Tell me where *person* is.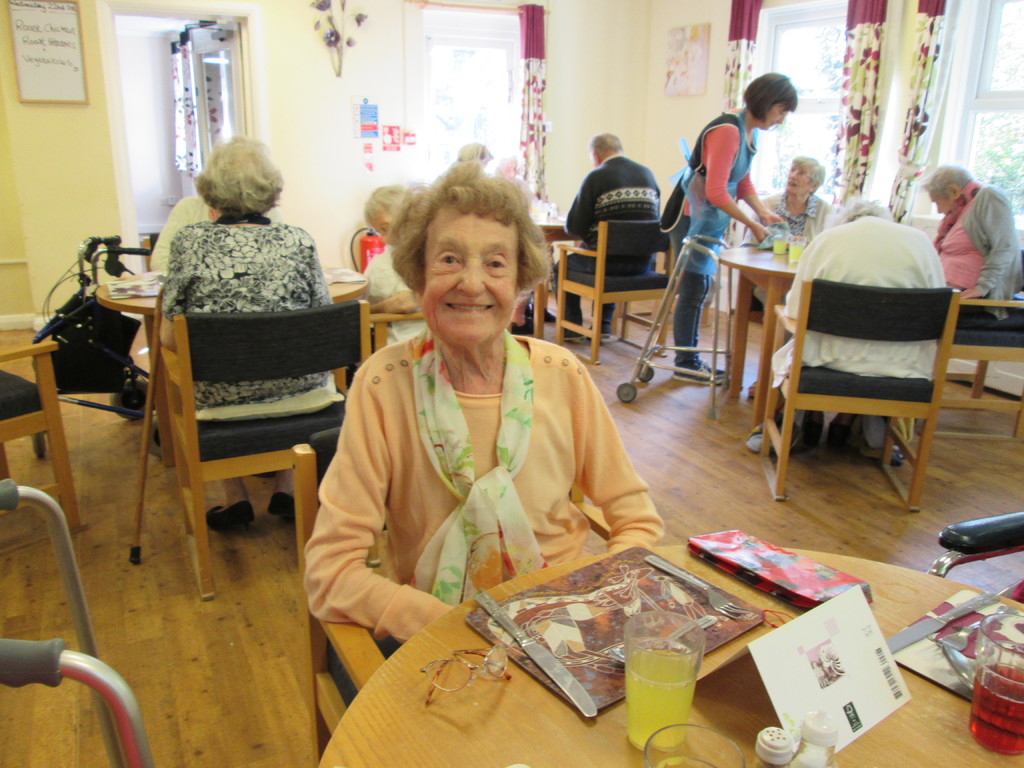
*person* is at region(148, 138, 342, 527).
